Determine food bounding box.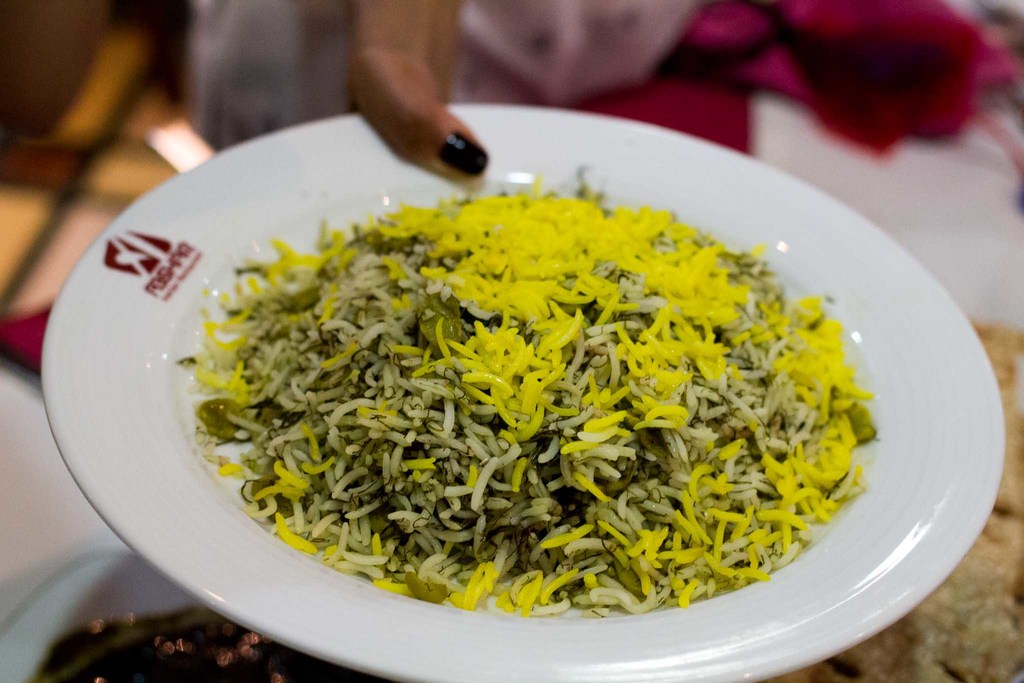
Determined: <region>24, 604, 398, 682</region>.
